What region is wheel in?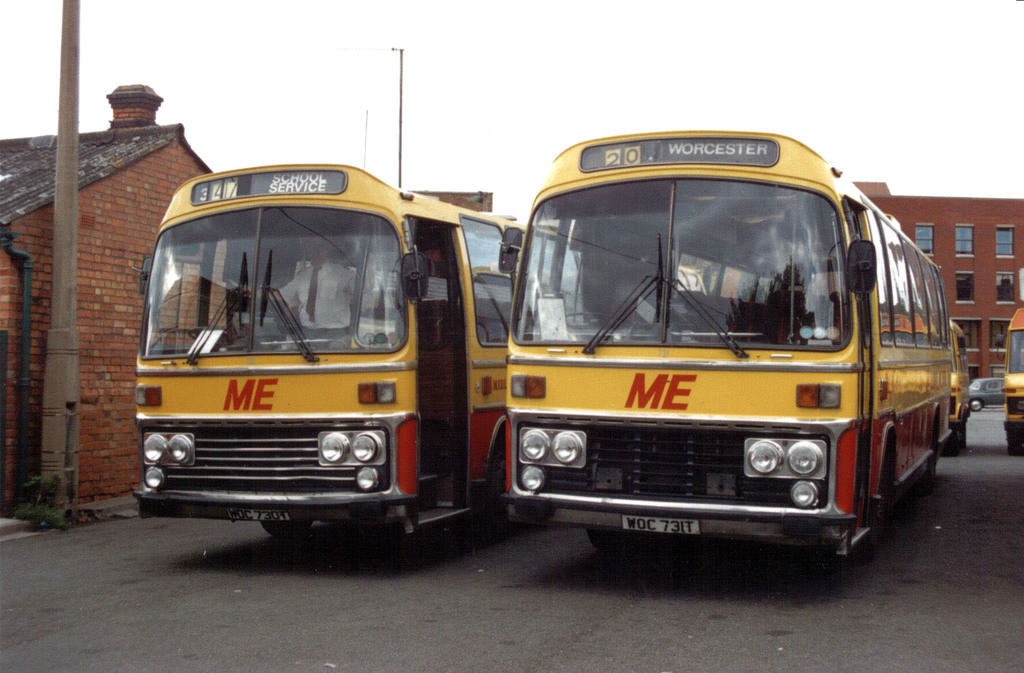
region(968, 393, 982, 415).
